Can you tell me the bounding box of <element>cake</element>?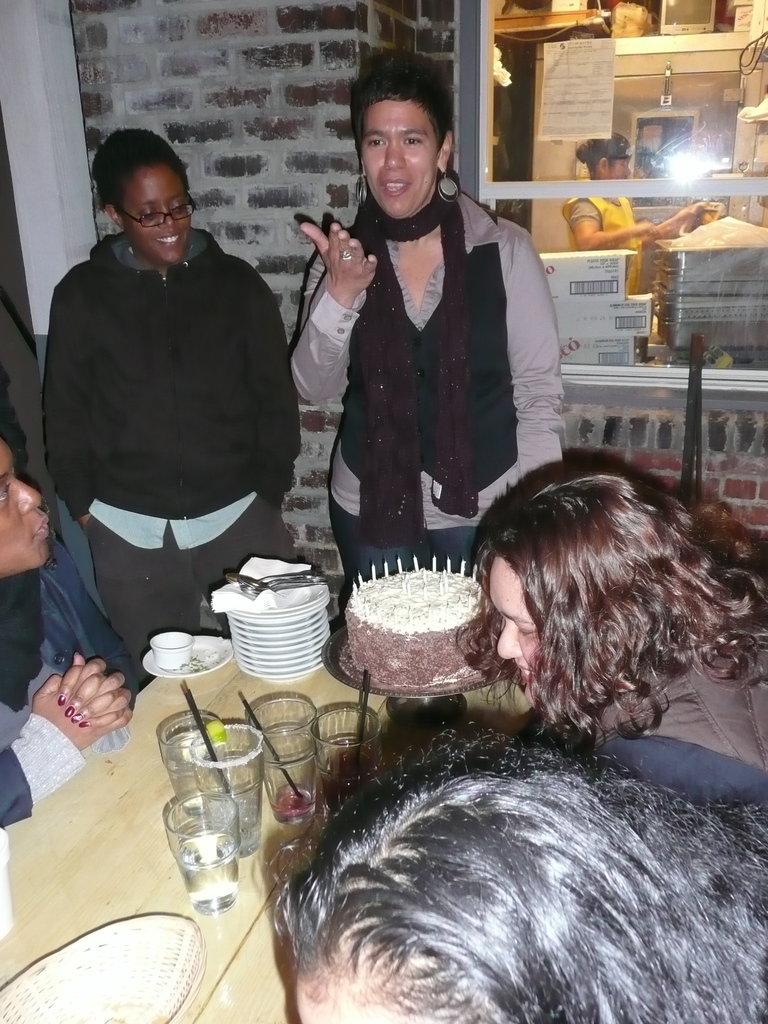
rect(347, 564, 502, 686).
